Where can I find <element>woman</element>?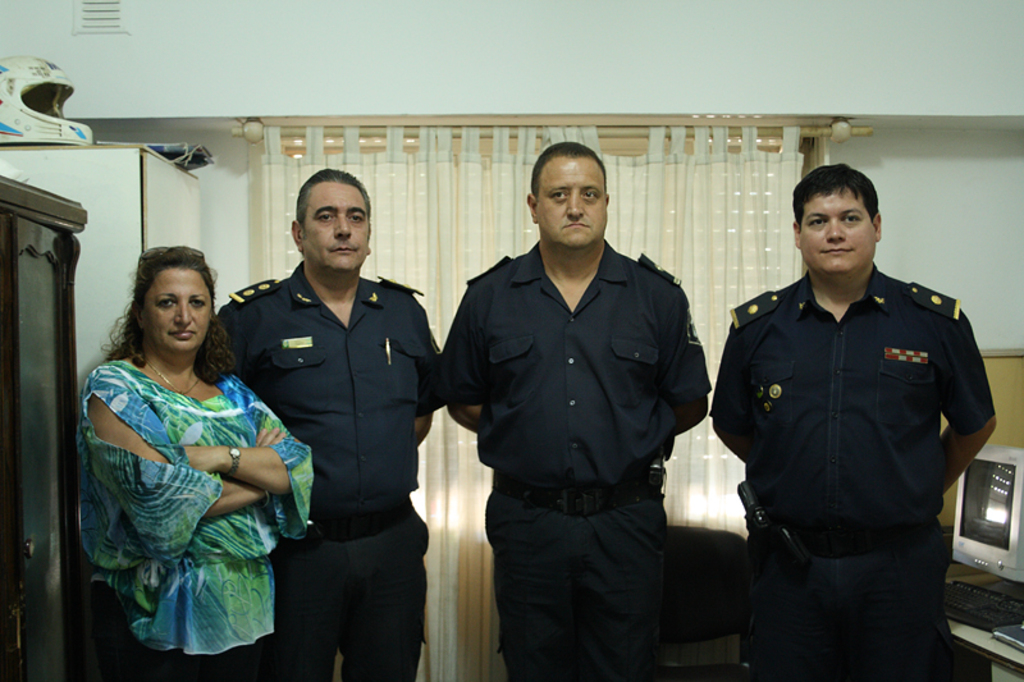
You can find it at <box>79,234,296,677</box>.
